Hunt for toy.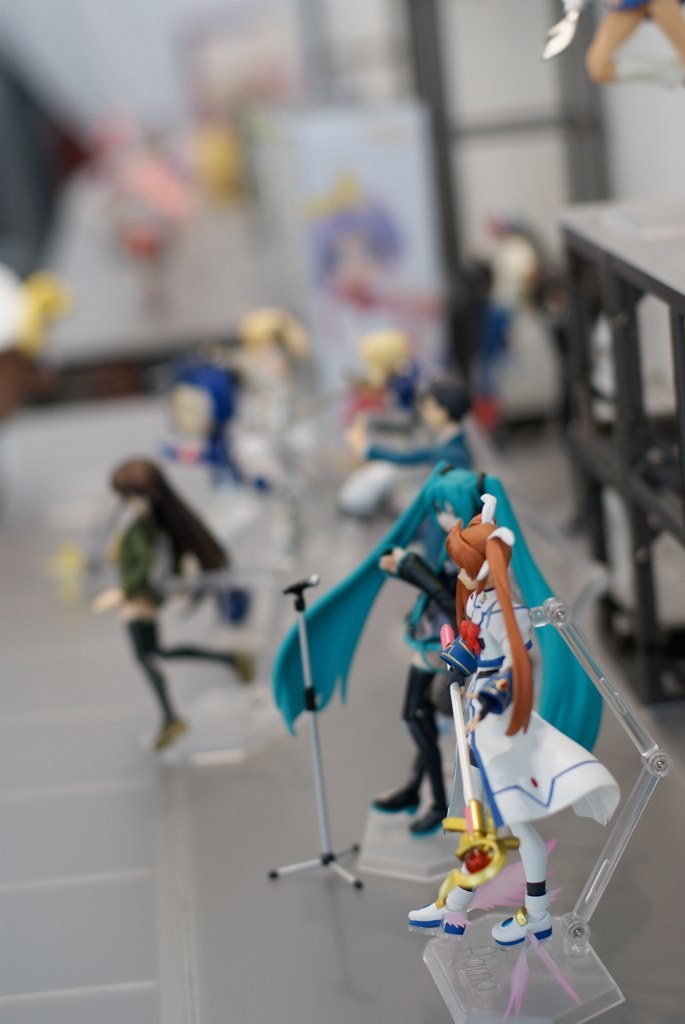
Hunted down at bbox=[535, 0, 684, 84].
